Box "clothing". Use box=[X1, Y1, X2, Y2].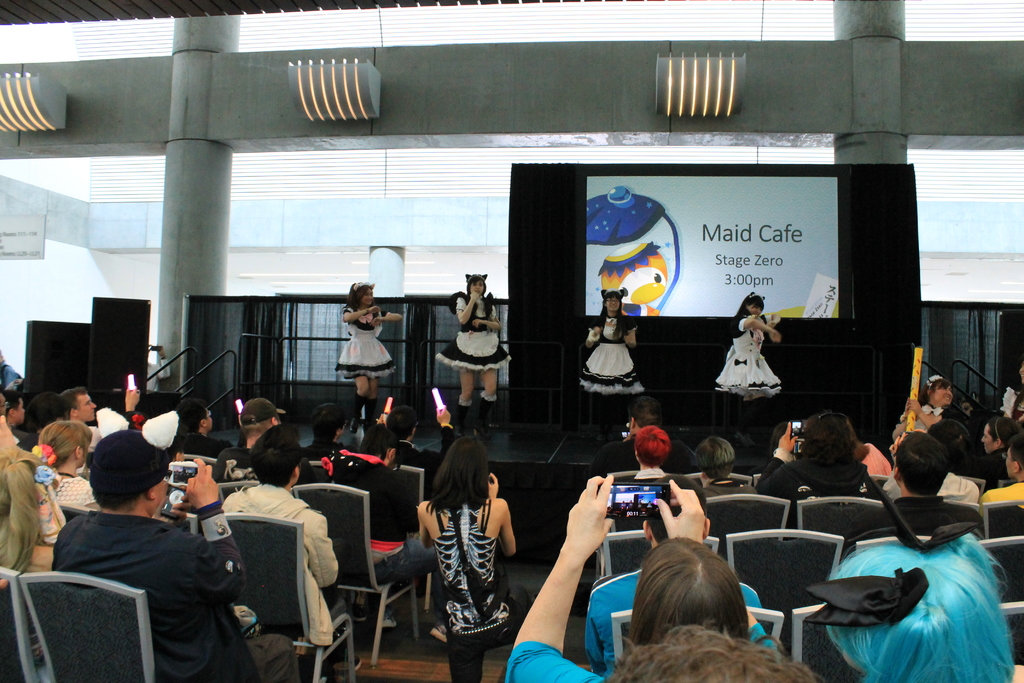
box=[335, 308, 396, 381].
